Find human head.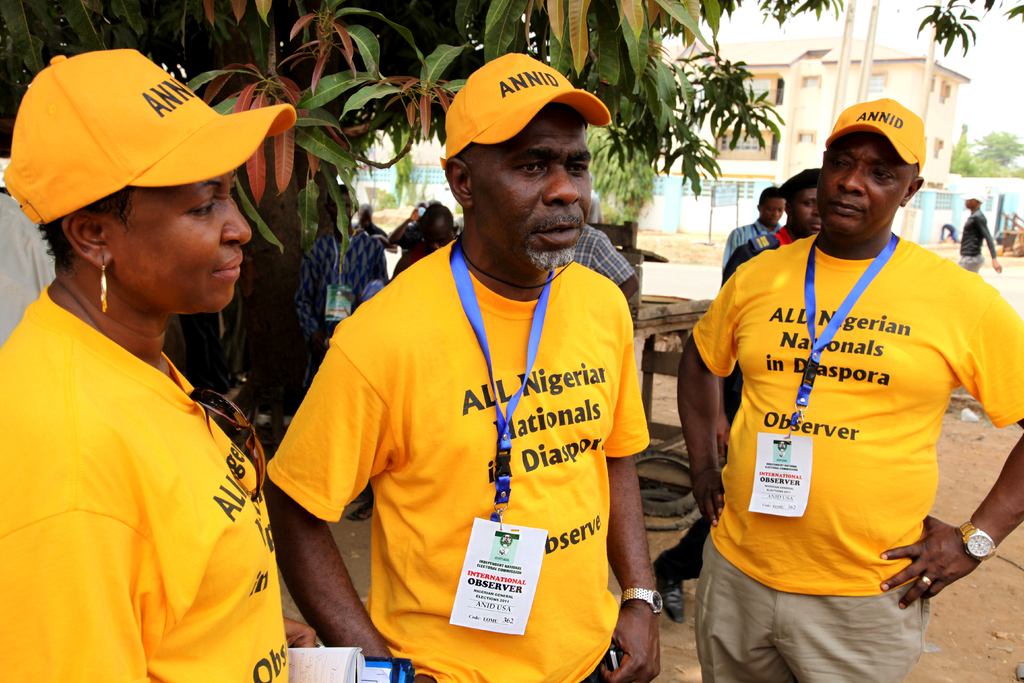
crop(815, 94, 926, 242).
